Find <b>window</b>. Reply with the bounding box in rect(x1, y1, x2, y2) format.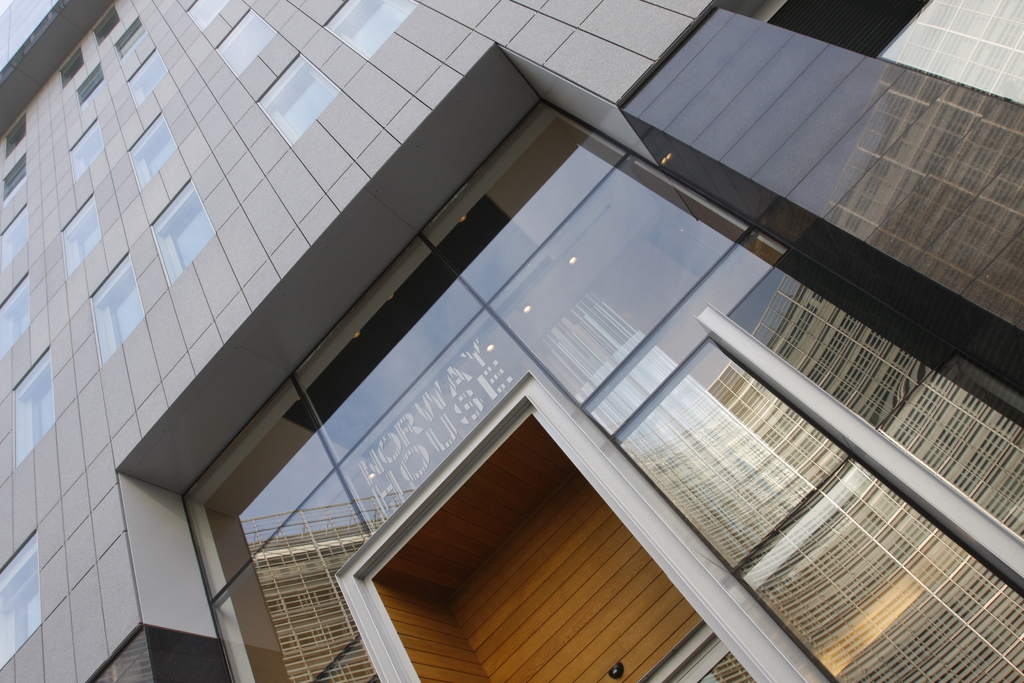
rect(0, 115, 26, 153).
